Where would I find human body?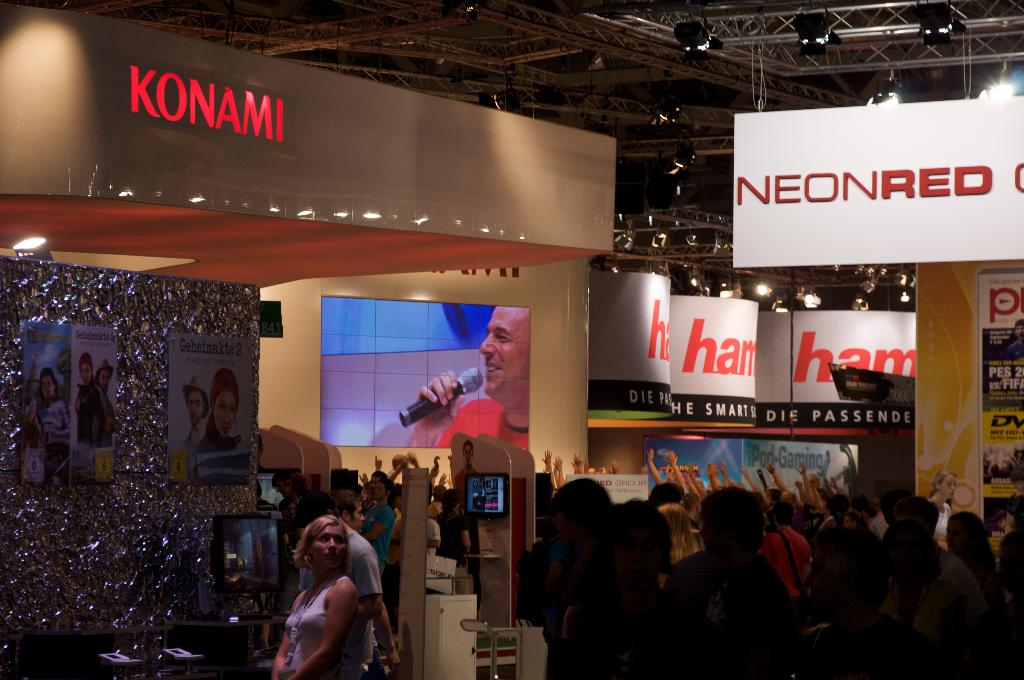
At (left=404, top=306, right=531, bottom=453).
